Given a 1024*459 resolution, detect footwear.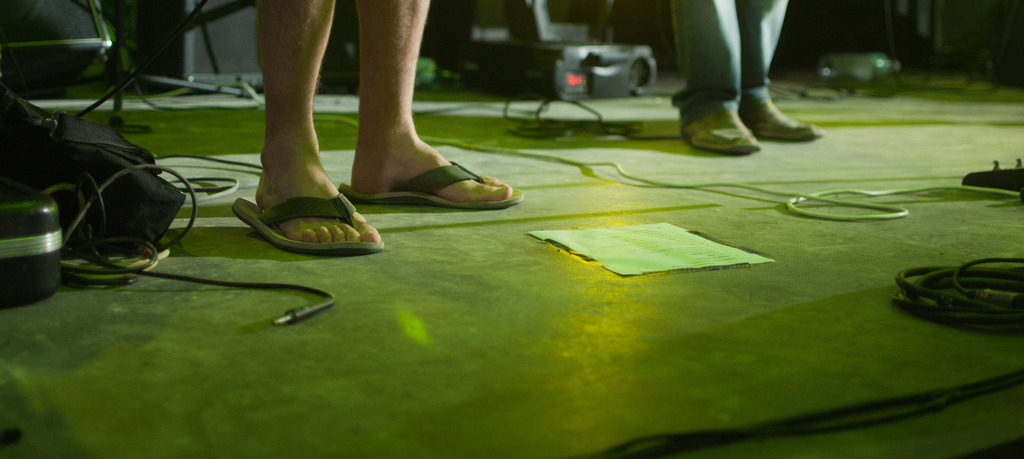
{"left": 234, "top": 174, "right": 367, "bottom": 246}.
